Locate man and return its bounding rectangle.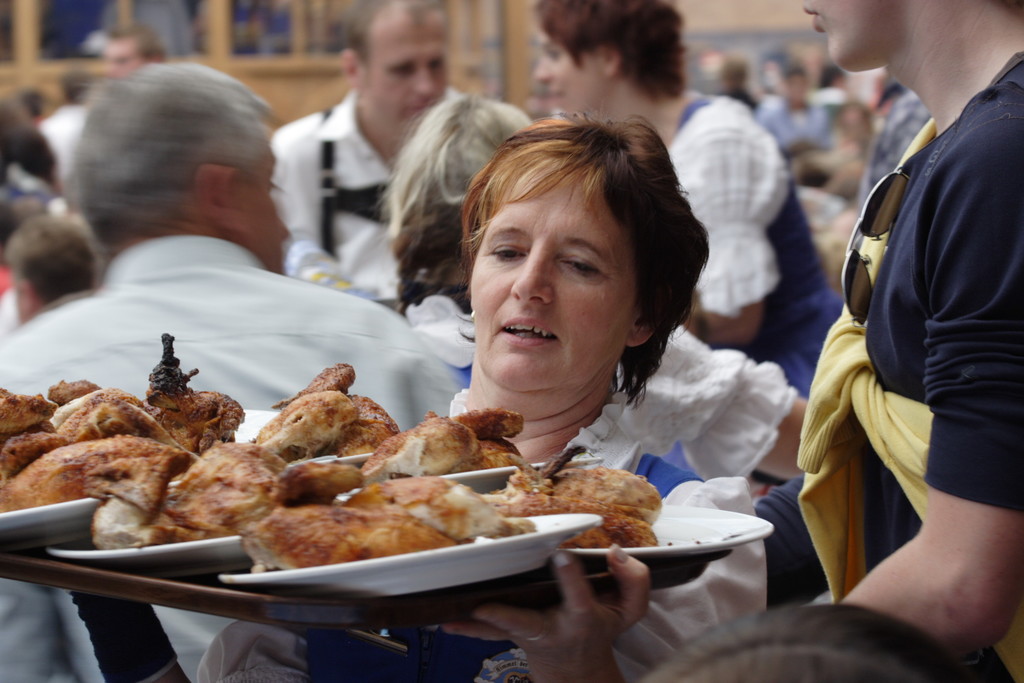
10 222 104 324.
